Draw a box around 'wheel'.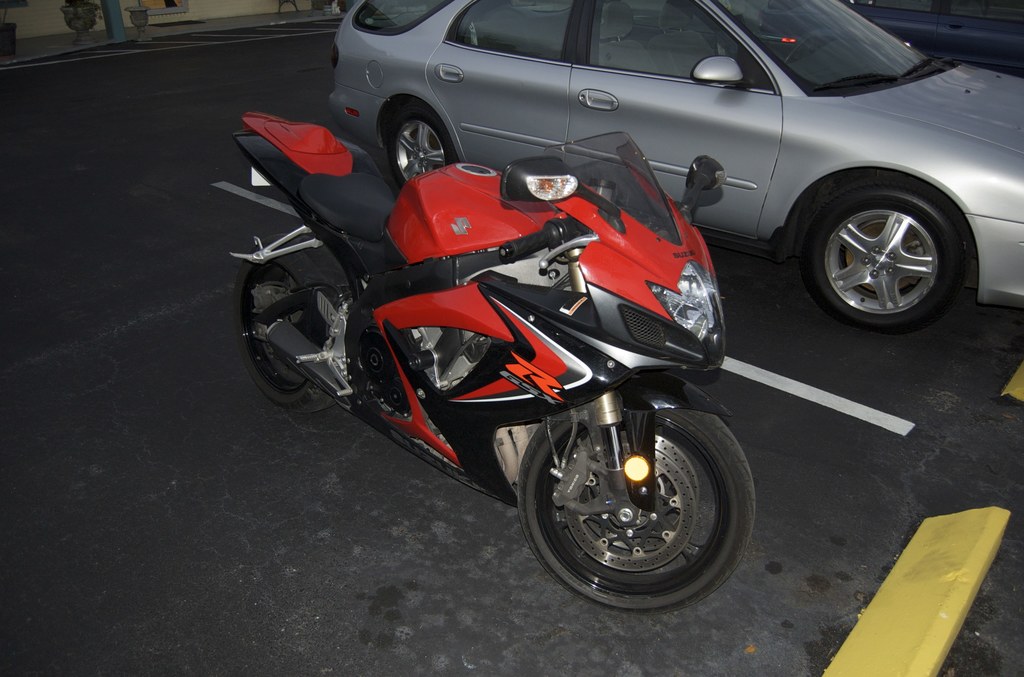
x1=383 y1=103 x2=461 y2=186.
